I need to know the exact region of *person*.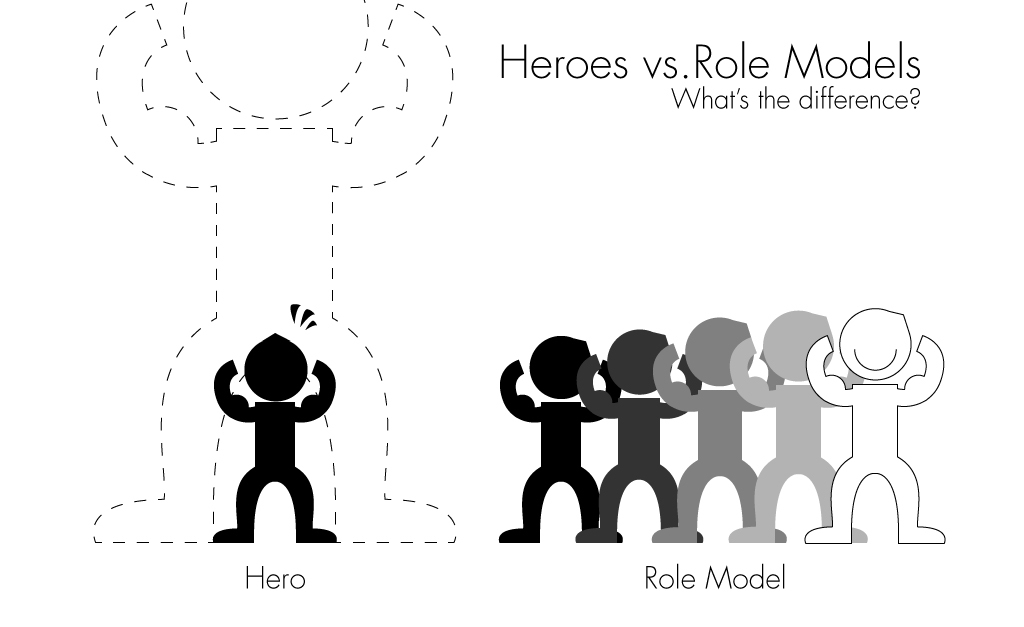
Region: bbox=[729, 310, 866, 541].
